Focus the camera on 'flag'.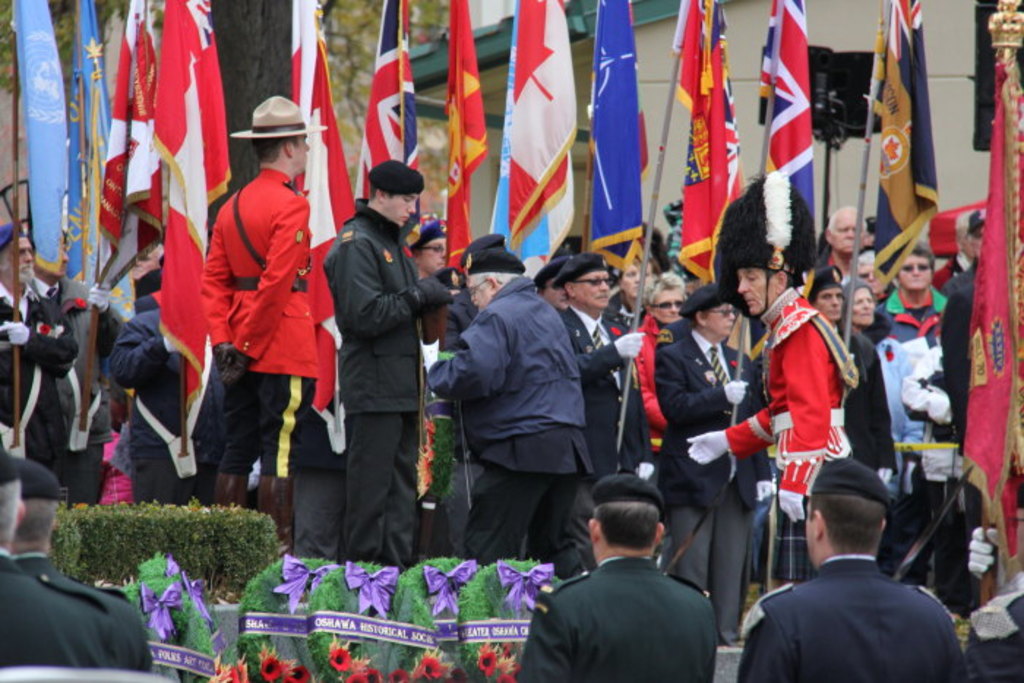
Focus region: 98:0:168:293.
